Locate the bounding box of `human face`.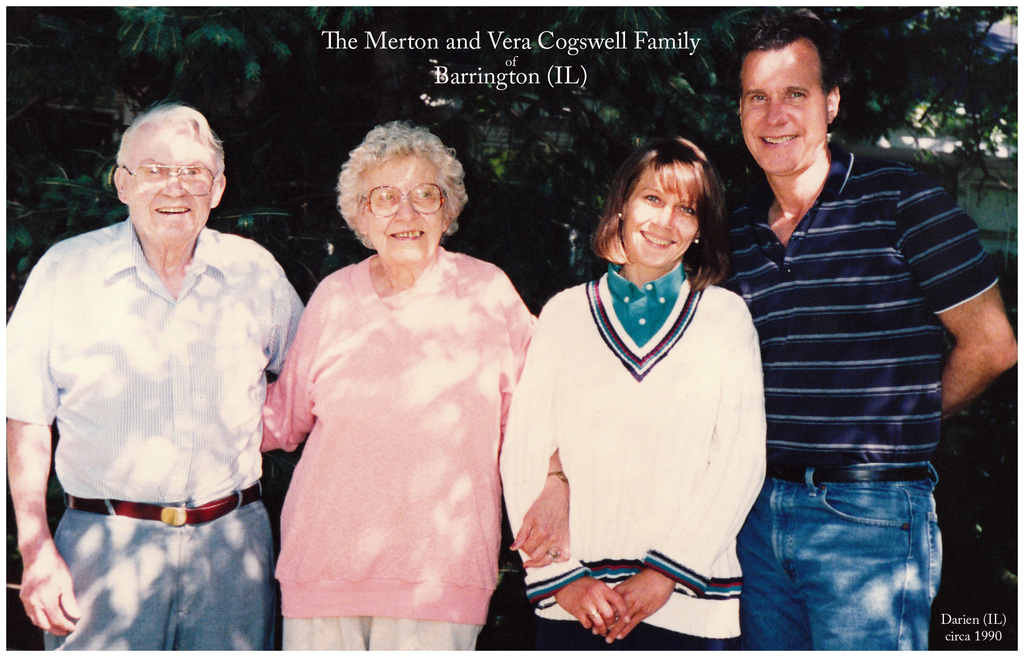
Bounding box: [358,150,445,264].
